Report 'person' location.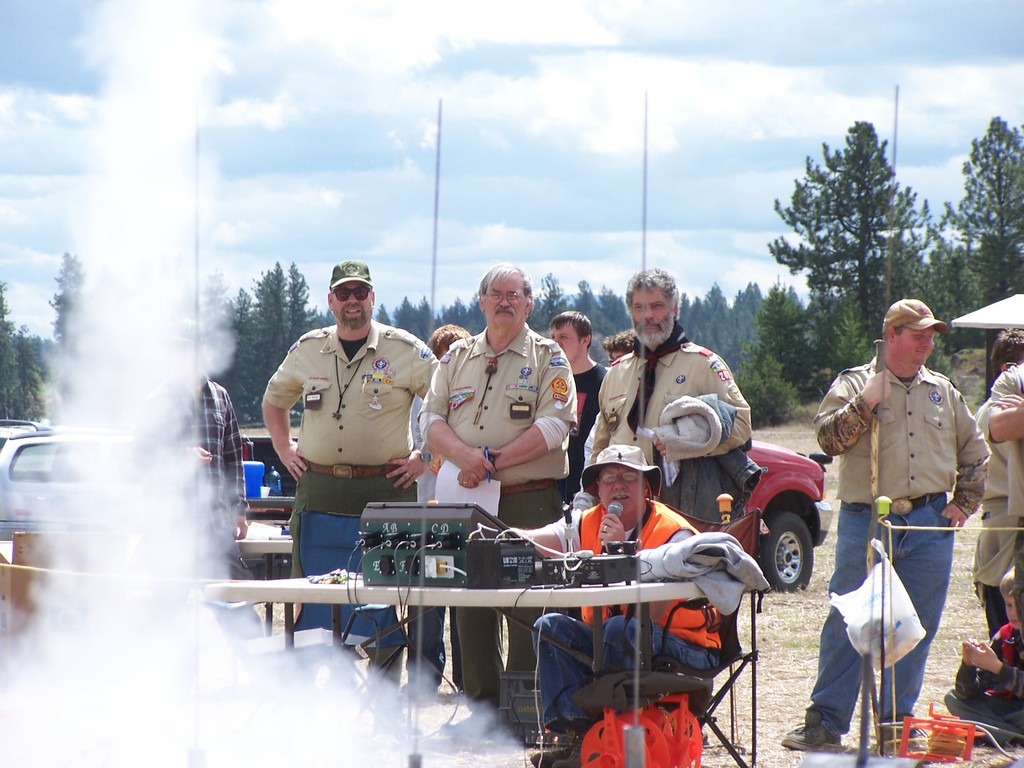
Report: select_region(599, 330, 630, 367).
